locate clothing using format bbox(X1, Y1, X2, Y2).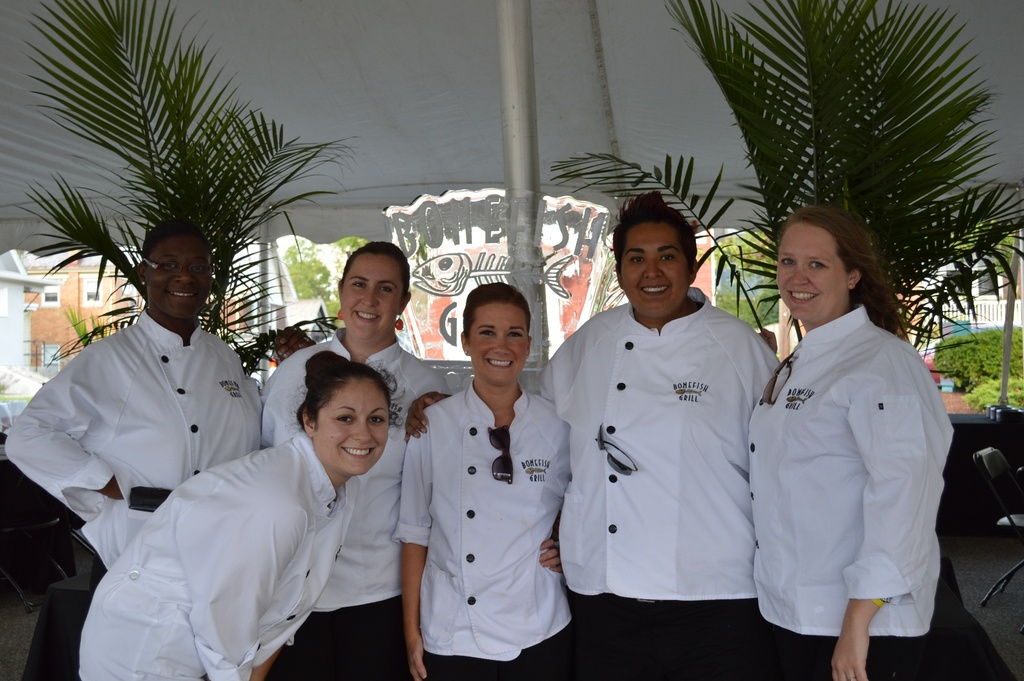
bbox(748, 284, 964, 644).
